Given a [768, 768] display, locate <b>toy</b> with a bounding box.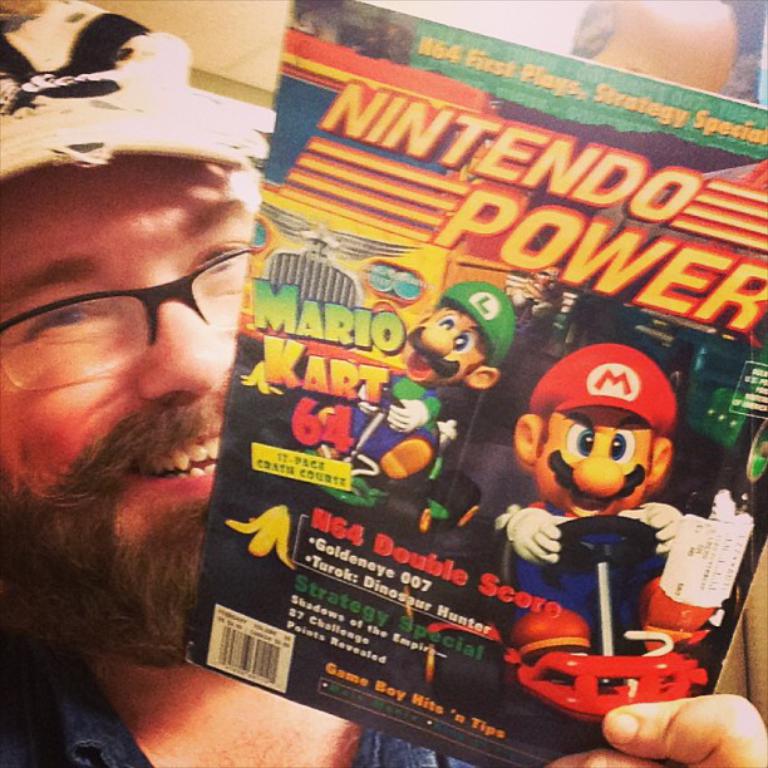
Located: left=343, top=279, right=522, bottom=496.
